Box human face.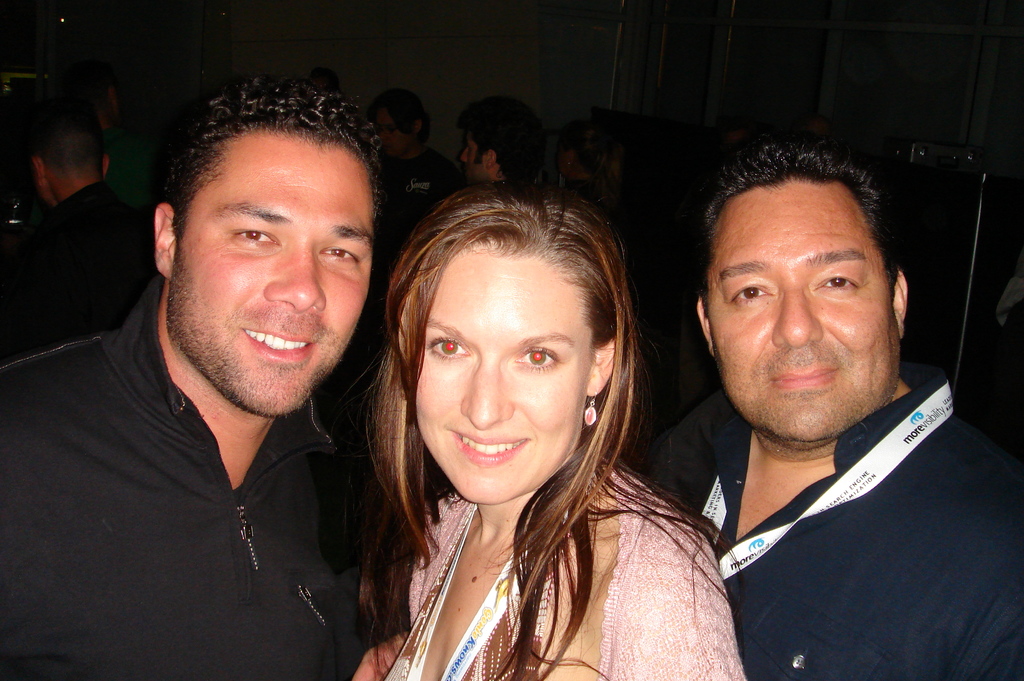
(414,243,595,504).
